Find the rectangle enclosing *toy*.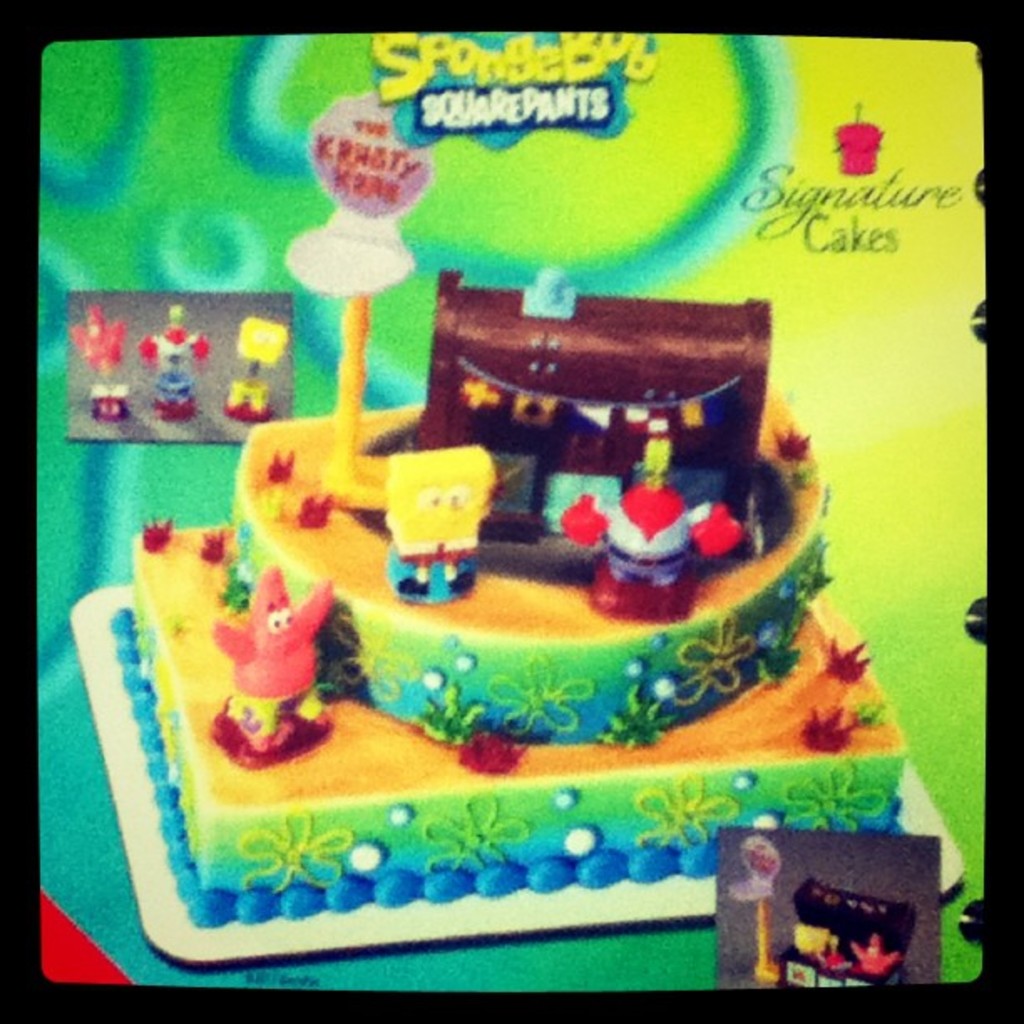
65,308,141,415.
